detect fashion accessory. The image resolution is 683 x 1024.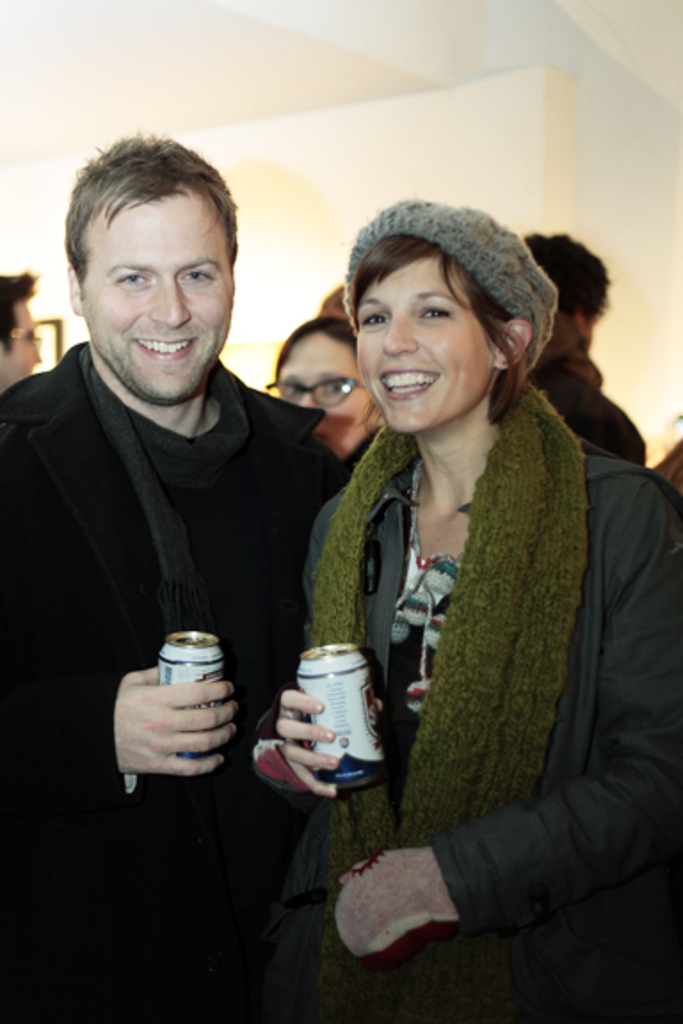
bbox=(302, 368, 589, 894).
